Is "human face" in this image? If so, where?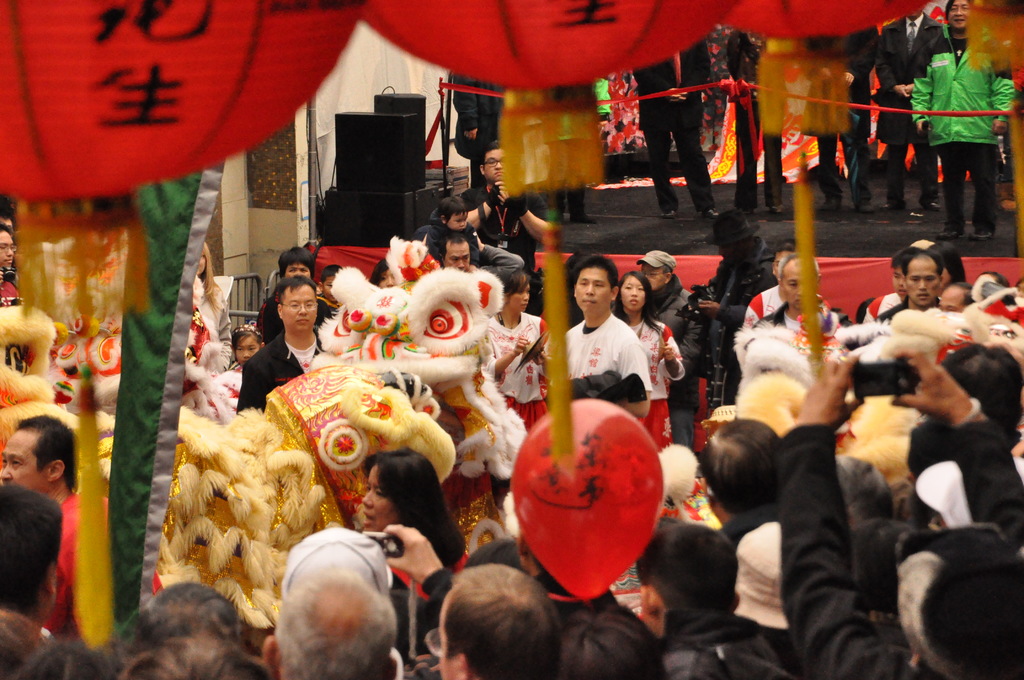
Yes, at locate(780, 256, 803, 309).
